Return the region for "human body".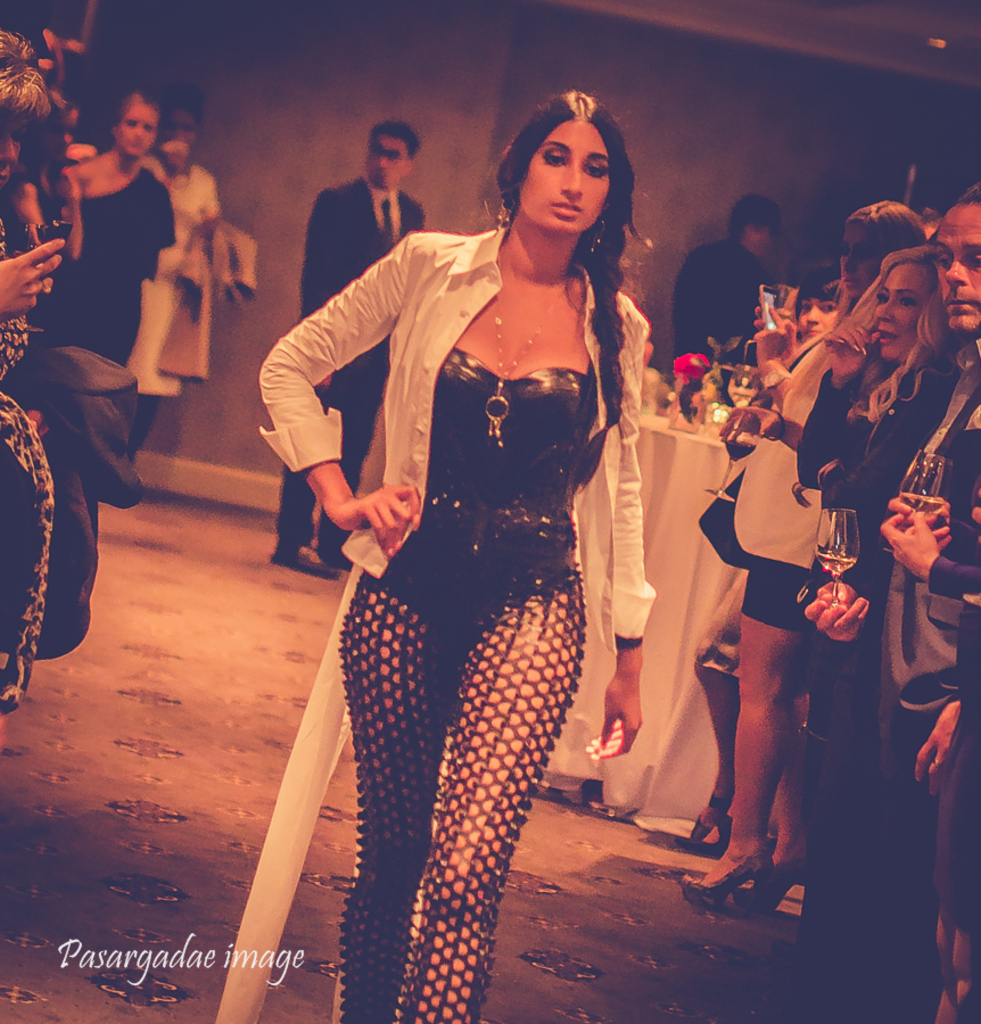
box=[238, 272, 659, 955].
